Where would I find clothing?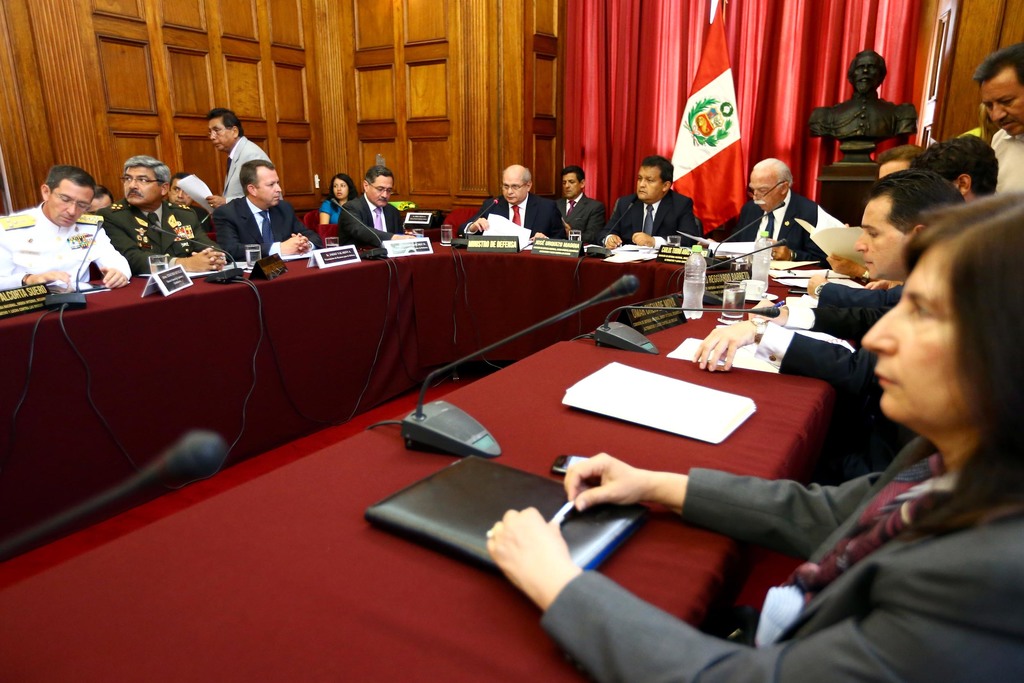
At x1=335, y1=187, x2=405, y2=250.
